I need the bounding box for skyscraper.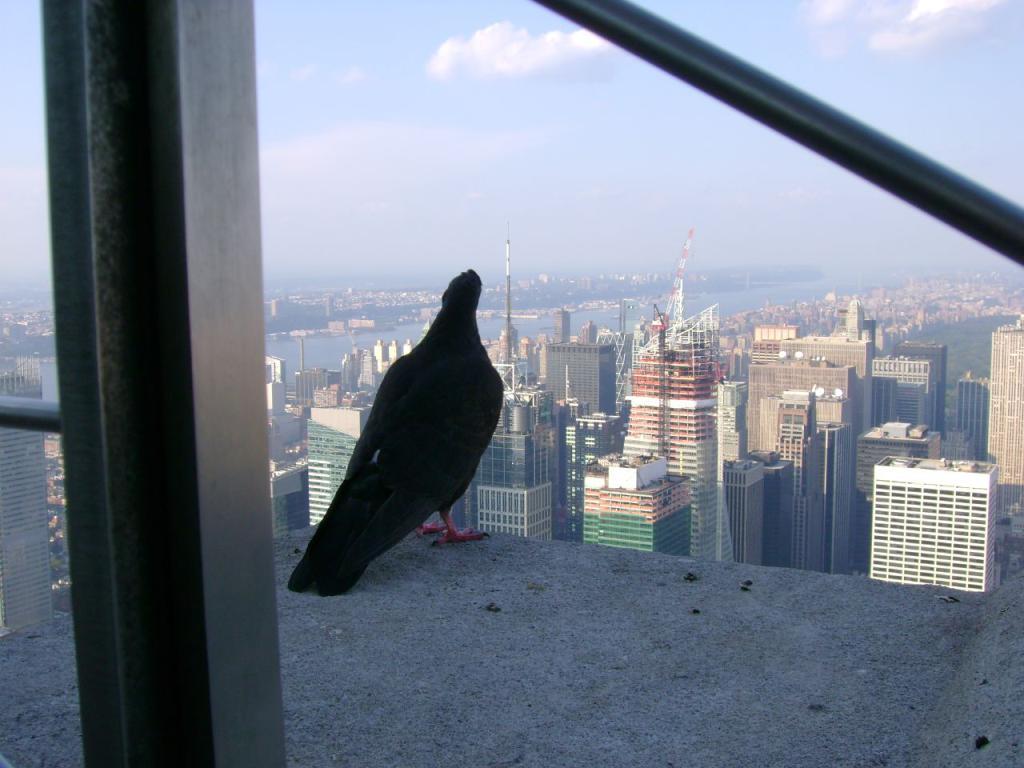
Here it is: bbox(751, 450, 789, 555).
